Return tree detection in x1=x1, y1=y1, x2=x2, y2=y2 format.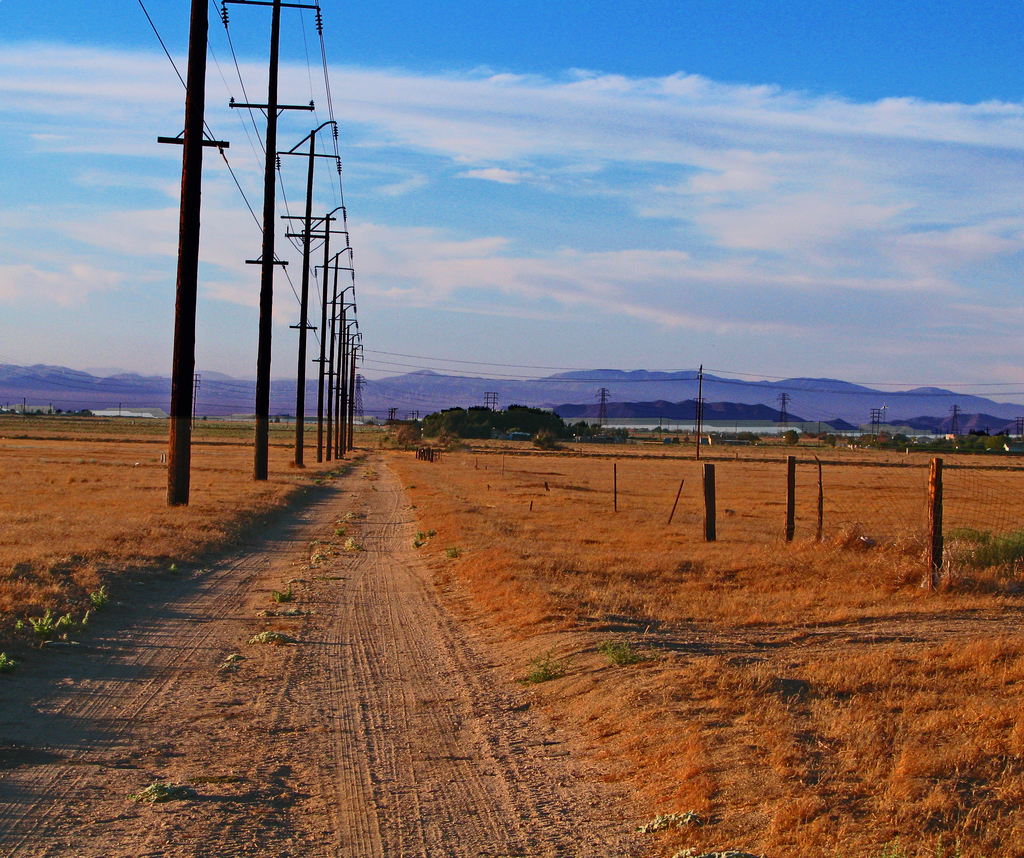
x1=79, y1=407, x2=93, y2=419.
